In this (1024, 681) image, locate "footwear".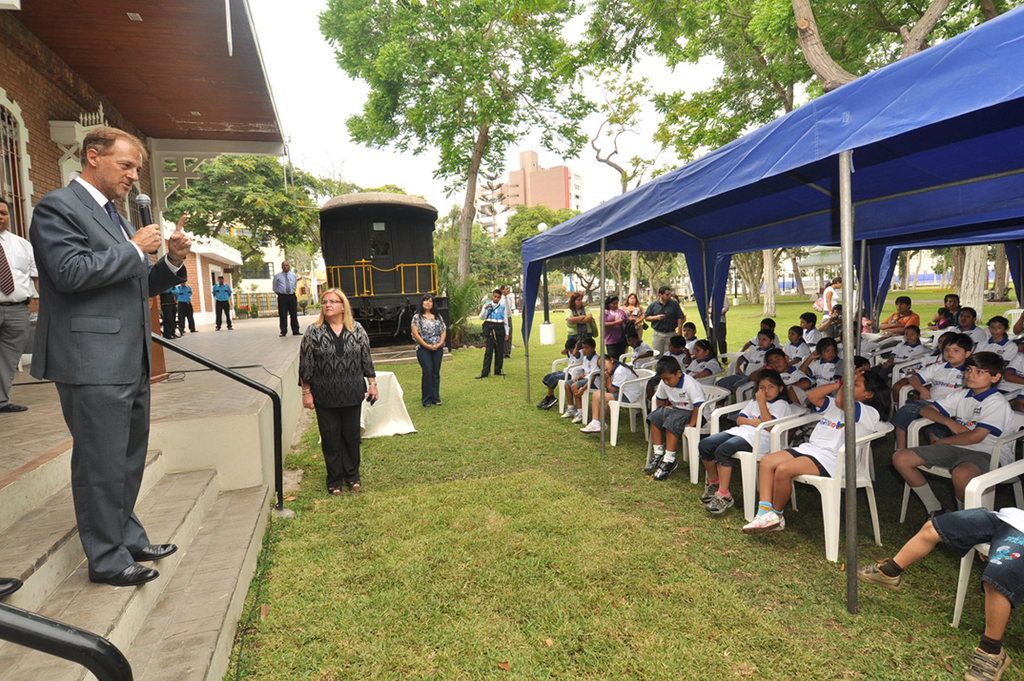
Bounding box: bbox(540, 397, 558, 407).
